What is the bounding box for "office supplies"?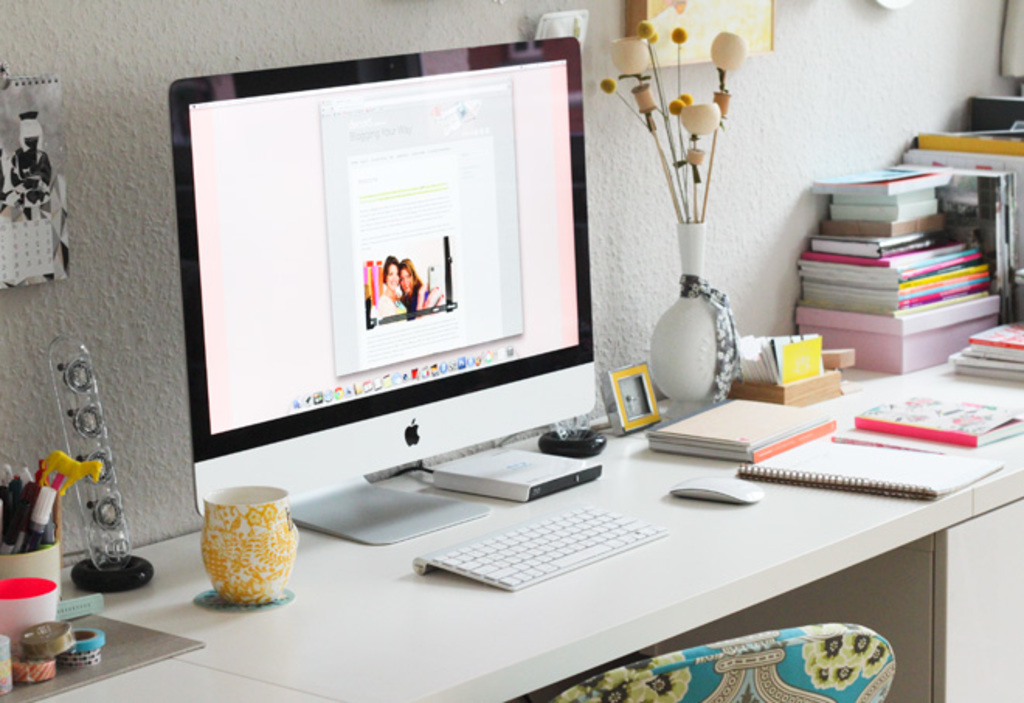
locate(967, 92, 1022, 130).
